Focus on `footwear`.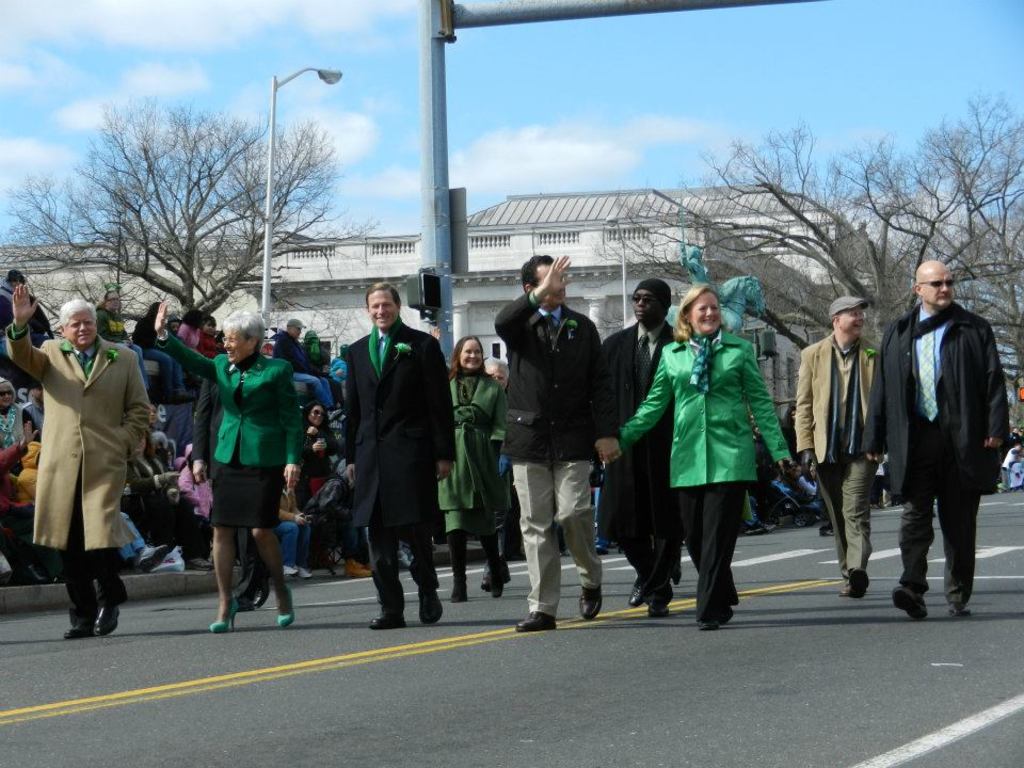
Focused at (64,624,97,639).
